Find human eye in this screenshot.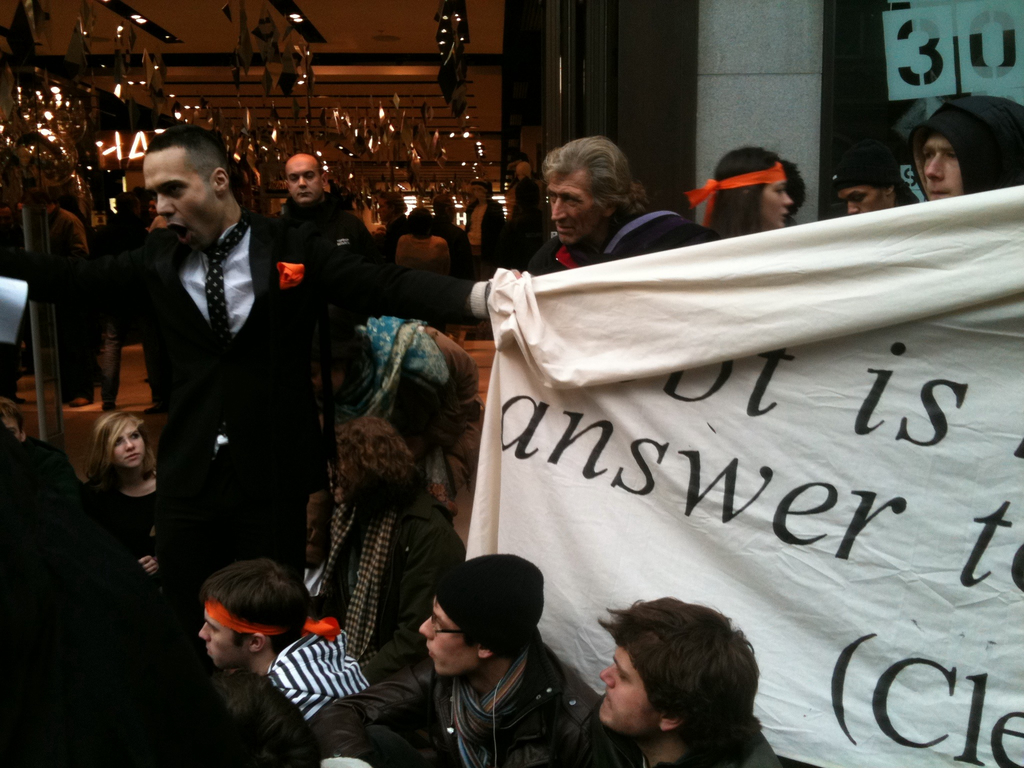
The bounding box for human eye is bbox(9, 428, 15, 435).
